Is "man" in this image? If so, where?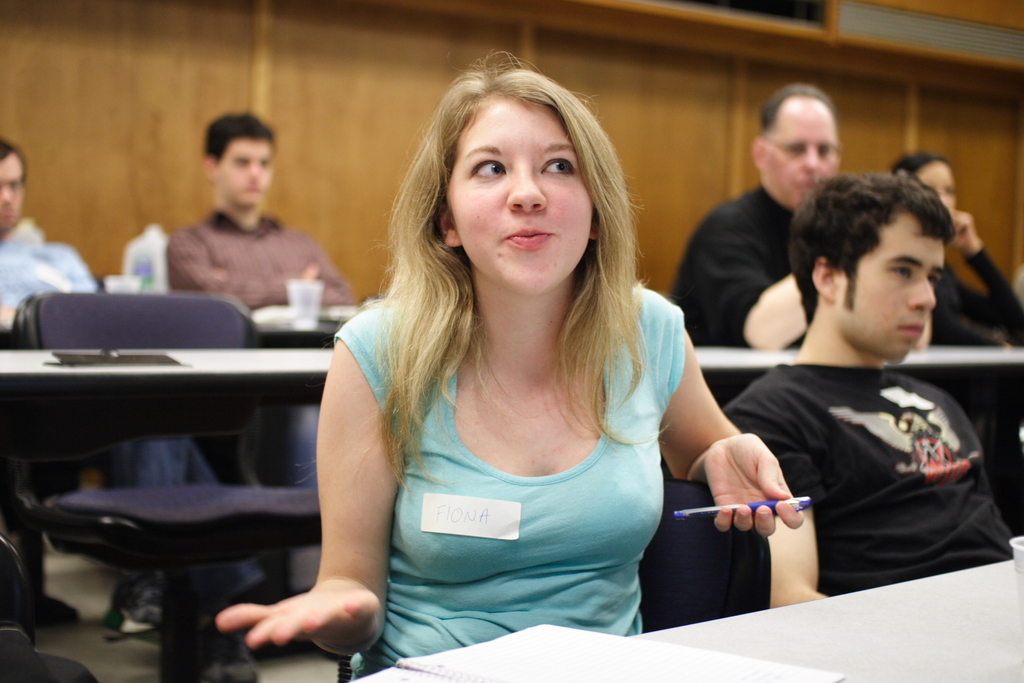
Yes, at pyautogui.locateOnScreen(667, 83, 932, 355).
